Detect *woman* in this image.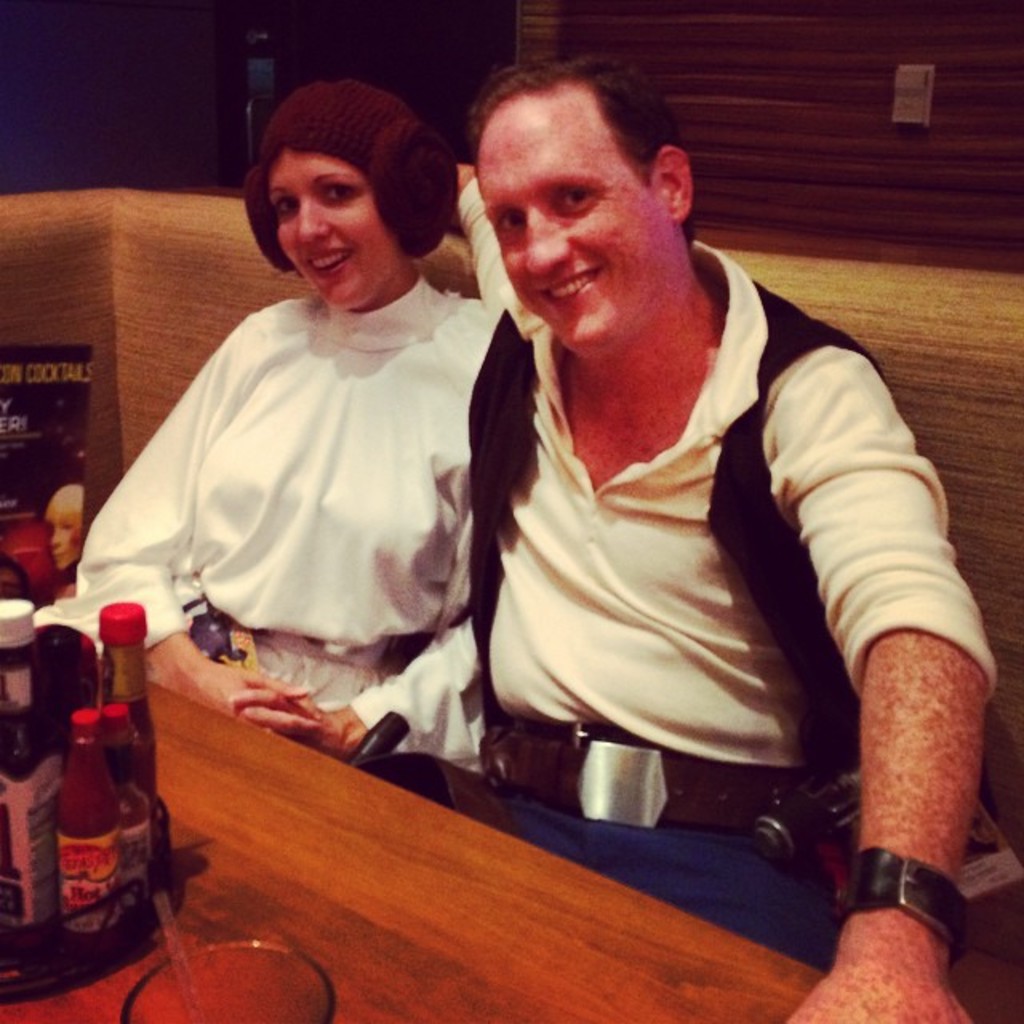
Detection: select_region(80, 90, 539, 765).
